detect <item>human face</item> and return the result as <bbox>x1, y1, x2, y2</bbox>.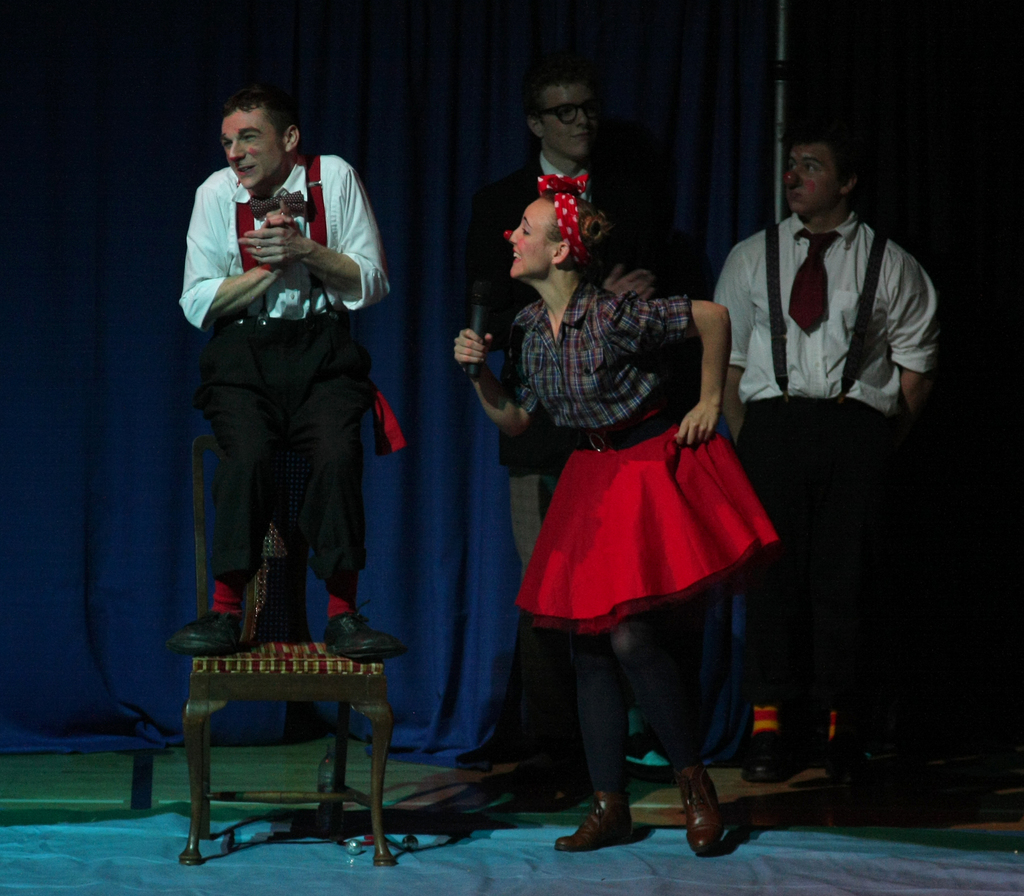
<bbox>535, 81, 592, 152</bbox>.
